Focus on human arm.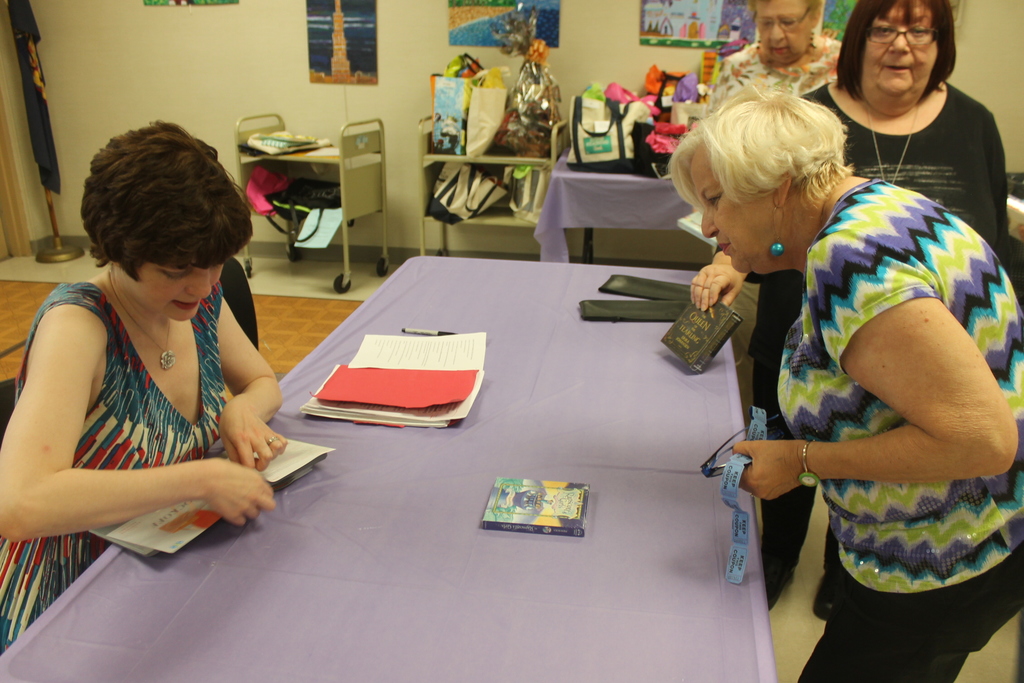
Focused at l=207, t=288, r=290, b=473.
